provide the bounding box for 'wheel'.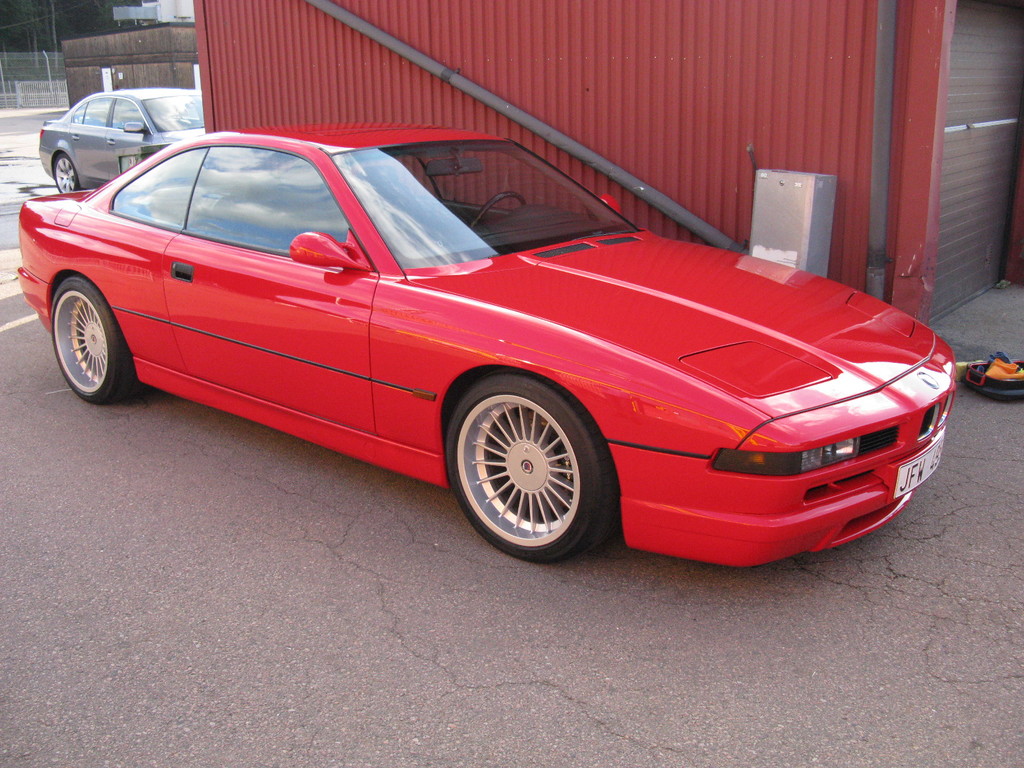
{"x1": 451, "y1": 369, "x2": 606, "y2": 553}.
